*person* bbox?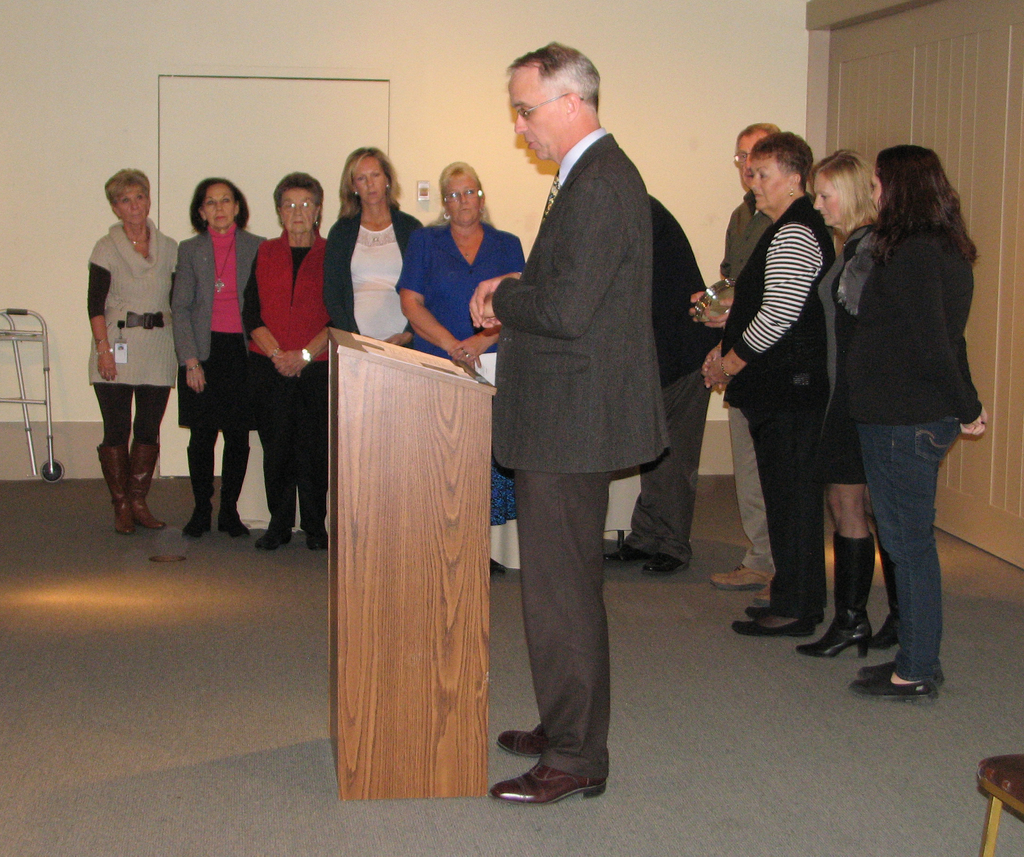
[left=403, top=174, right=511, bottom=566]
